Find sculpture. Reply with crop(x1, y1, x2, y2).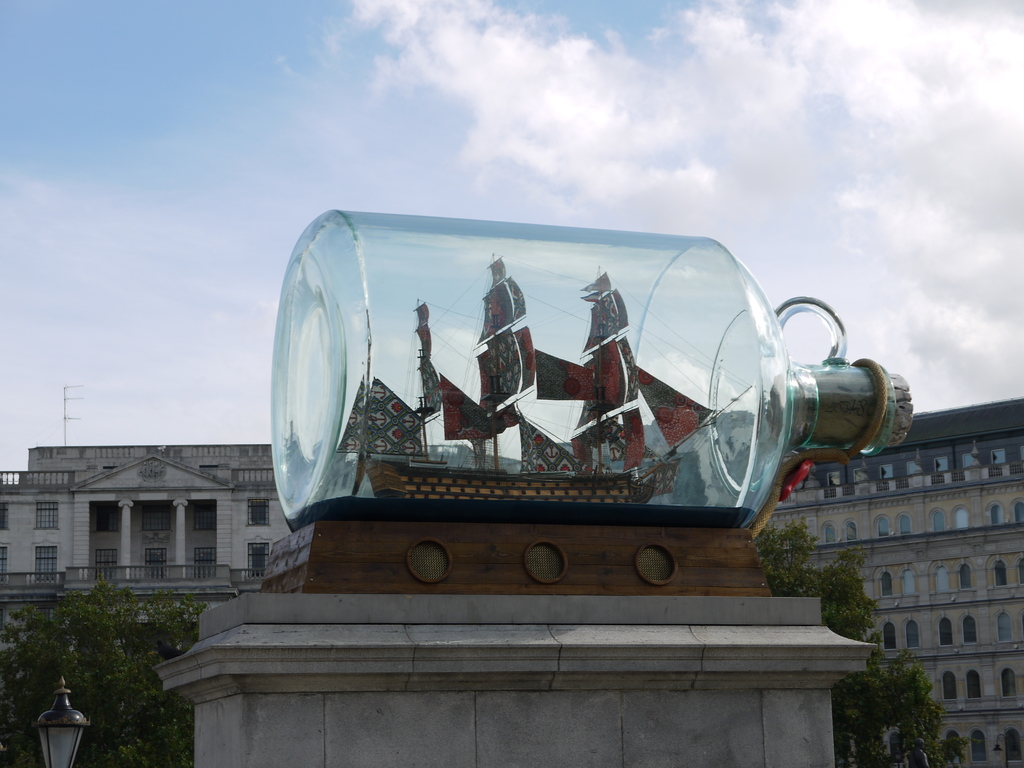
crop(284, 214, 810, 561).
